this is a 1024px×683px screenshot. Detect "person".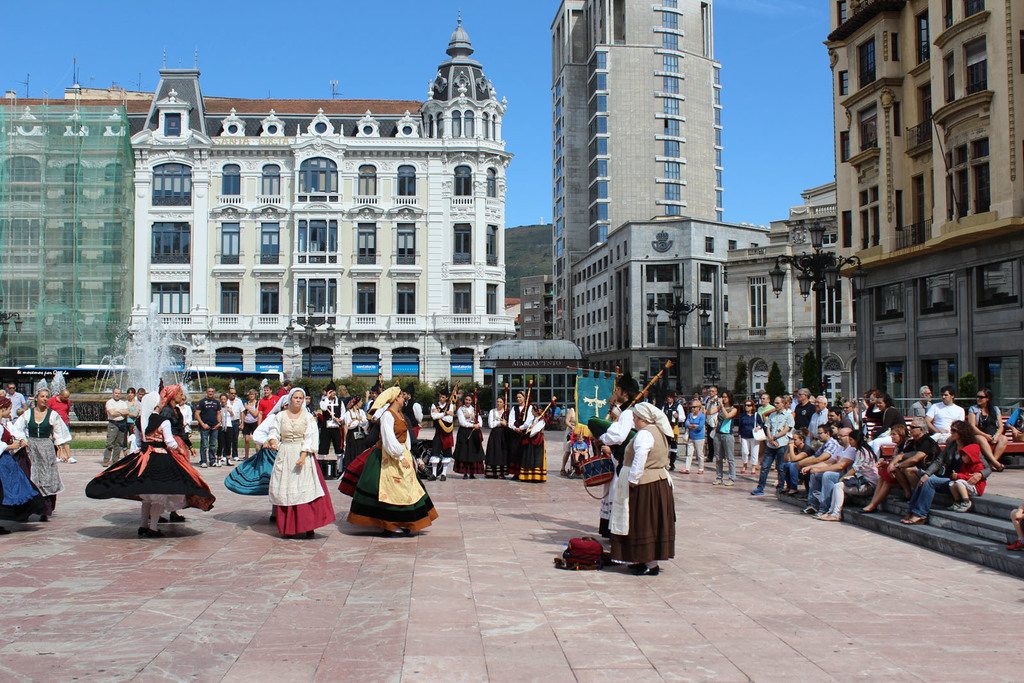
861 426 908 510.
